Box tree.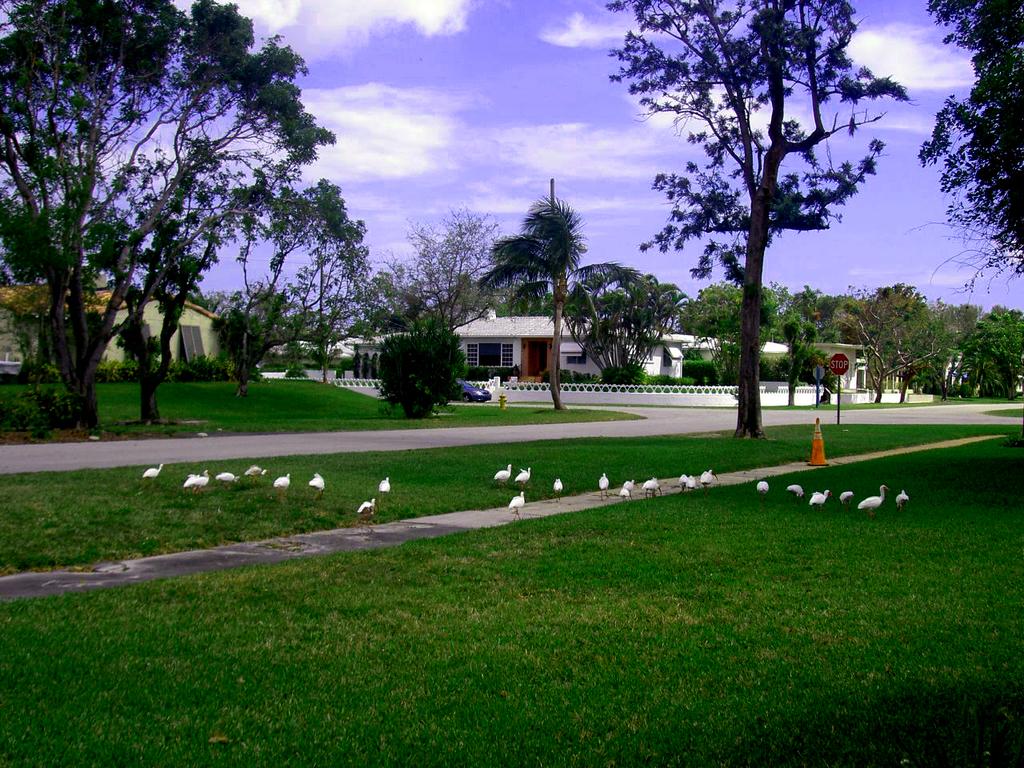
l=599, t=0, r=921, b=437.
